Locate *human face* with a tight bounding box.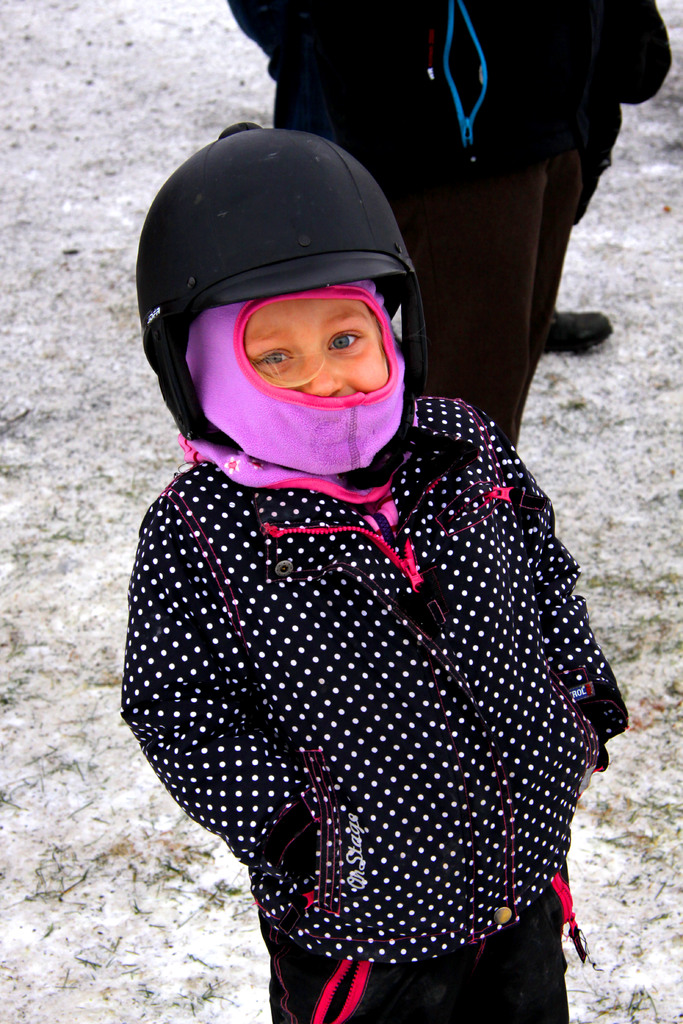
(174, 273, 410, 474).
